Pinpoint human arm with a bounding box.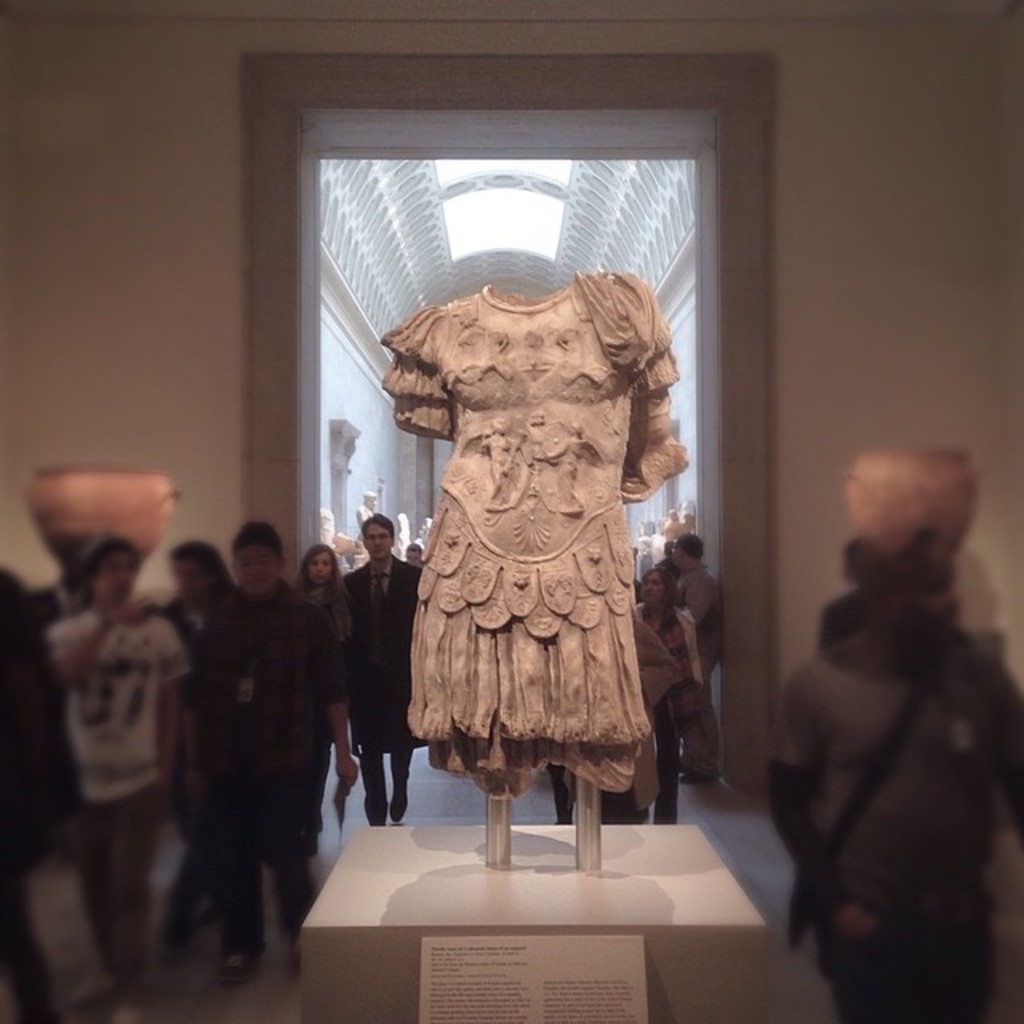
(x1=162, y1=618, x2=184, y2=779).
